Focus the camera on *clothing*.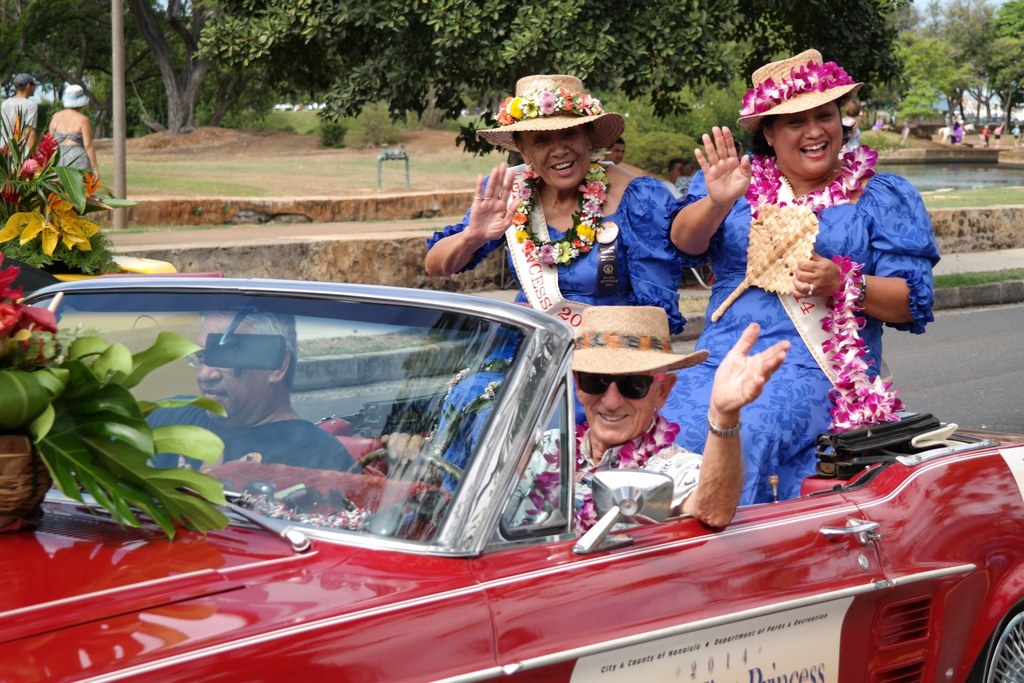
Focus region: 487, 420, 699, 541.
